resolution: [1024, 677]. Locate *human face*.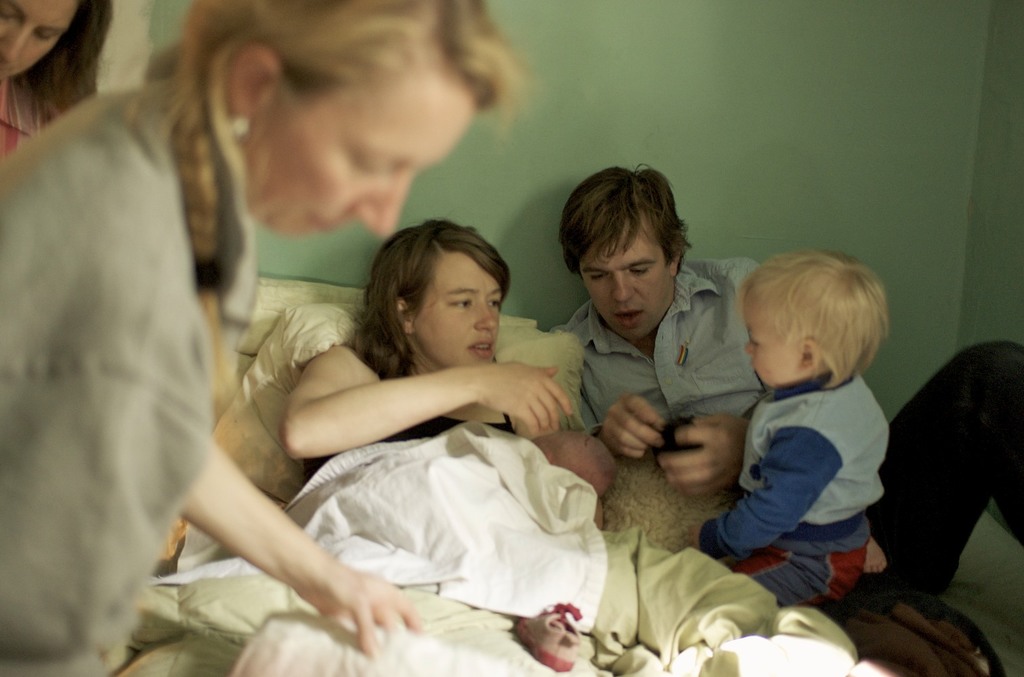
x1=744, y1=289, x2=797, y2=386.
